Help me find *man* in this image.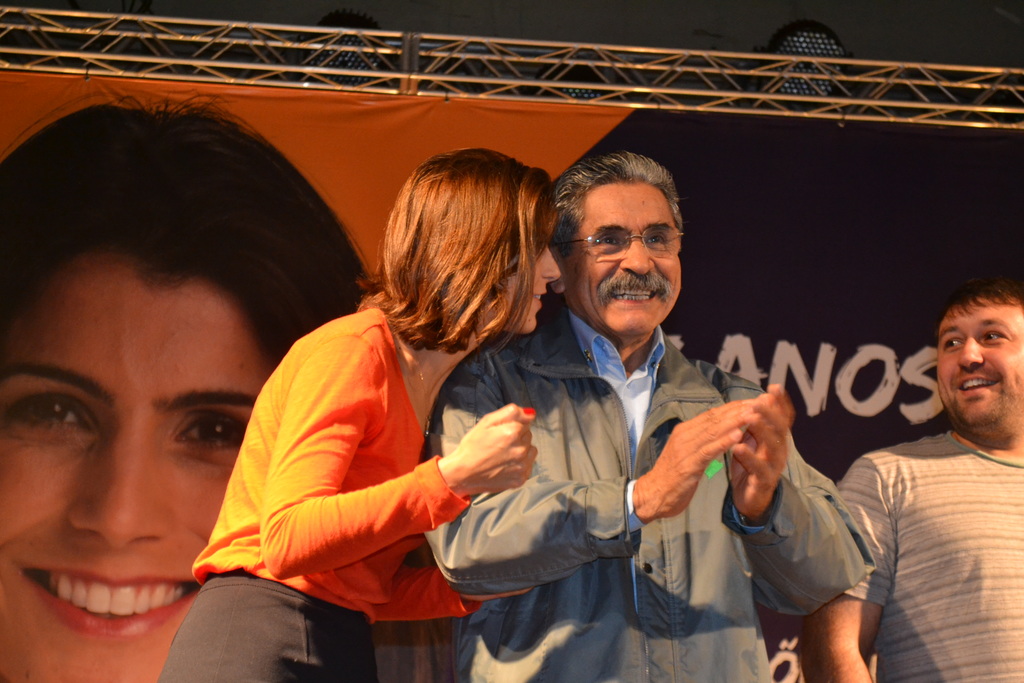
Found it: <region>420, 150, 872, 682</region>.
